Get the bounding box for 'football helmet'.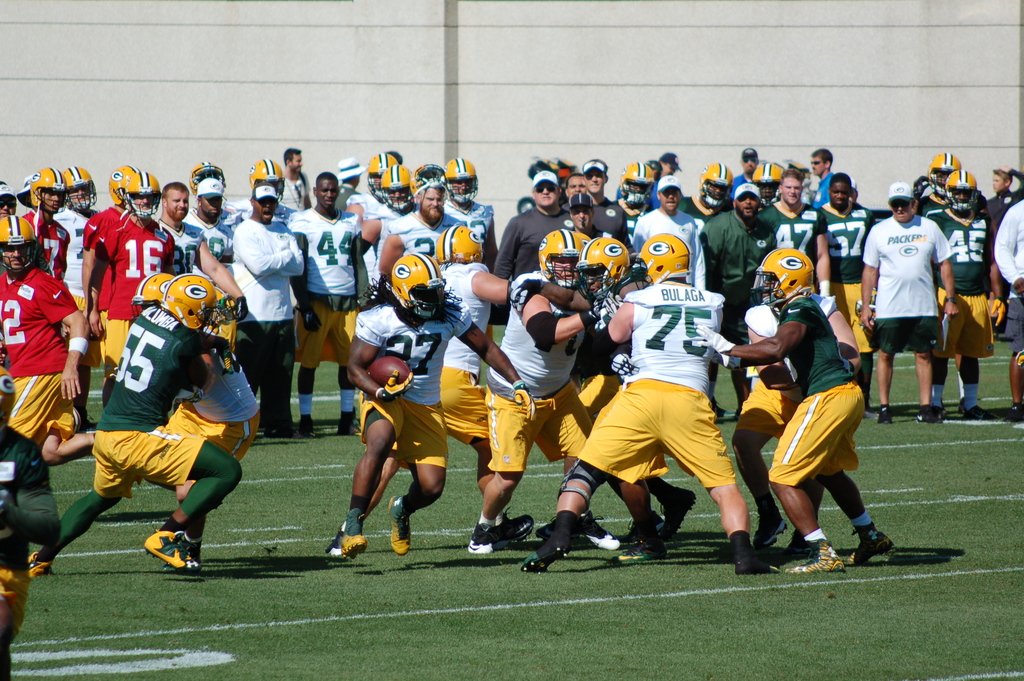
248/162/289/202.
